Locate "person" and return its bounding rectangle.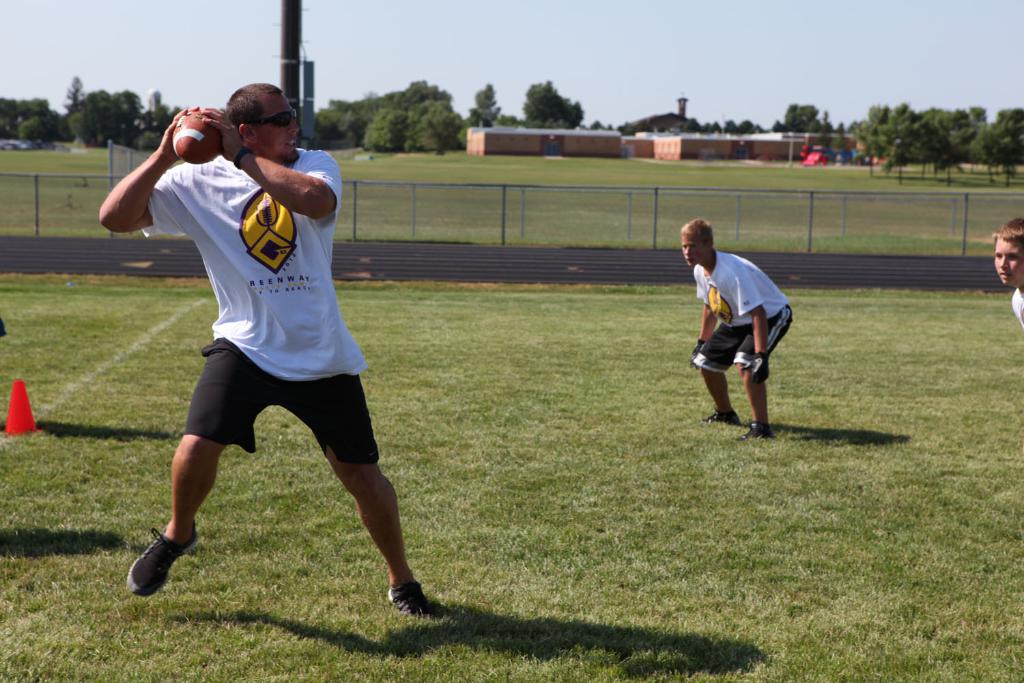
{"x1": 994, "y1": 218, "x2": 1023, "y2": 330}.
